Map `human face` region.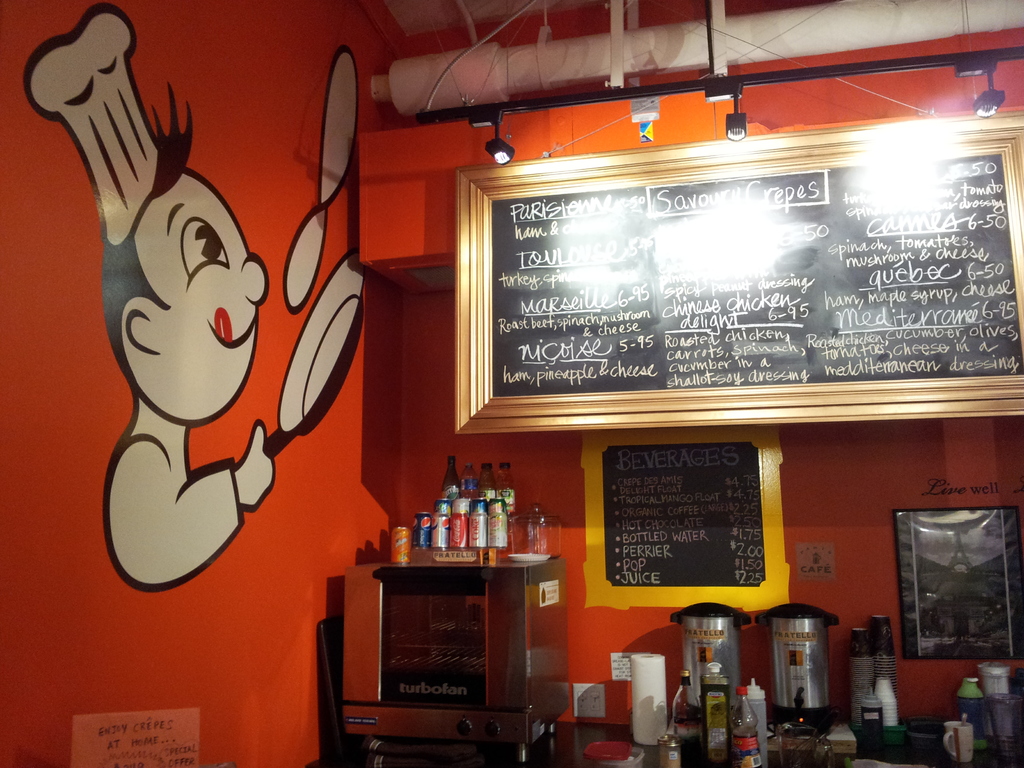
Mapped to <box>165,176,277,410</box>.
